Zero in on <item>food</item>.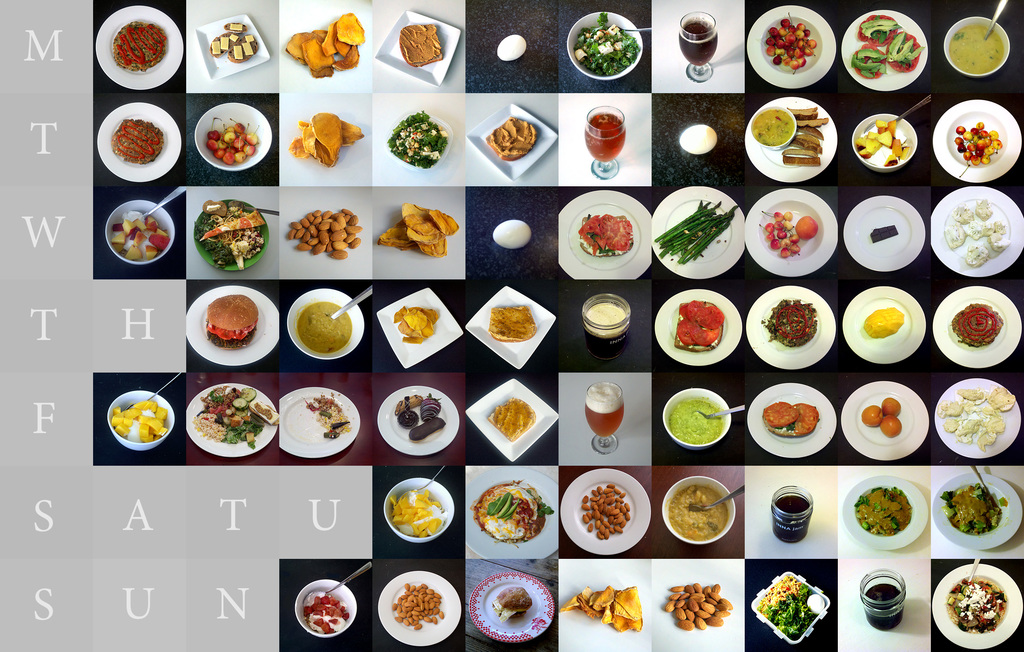
Zeroed in: [307, 390, 357, 440].
